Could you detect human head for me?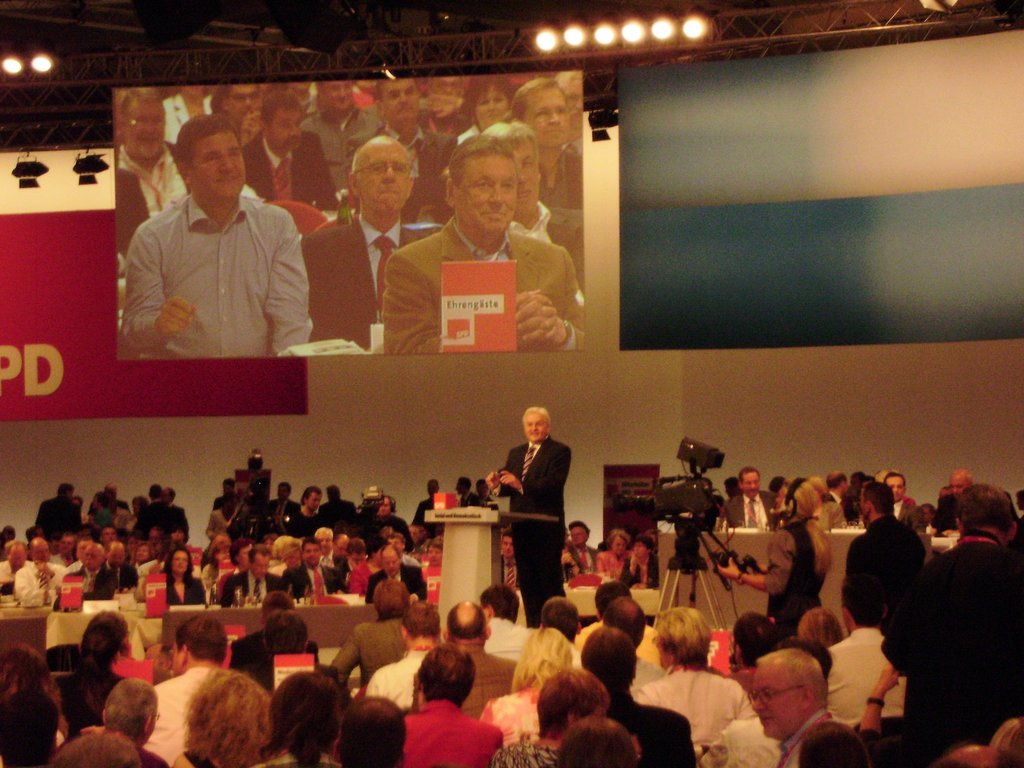
Detection result: x1=135 y1=541 x2=152 y2=562.
